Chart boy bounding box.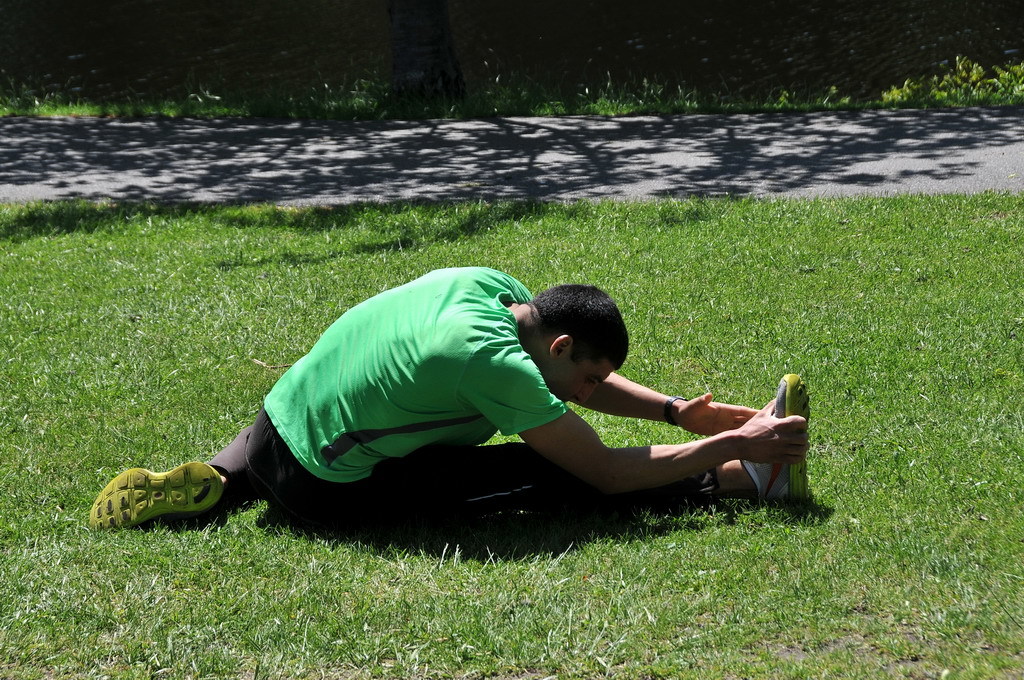
Charted: box=[75, 219, 836, 577].
